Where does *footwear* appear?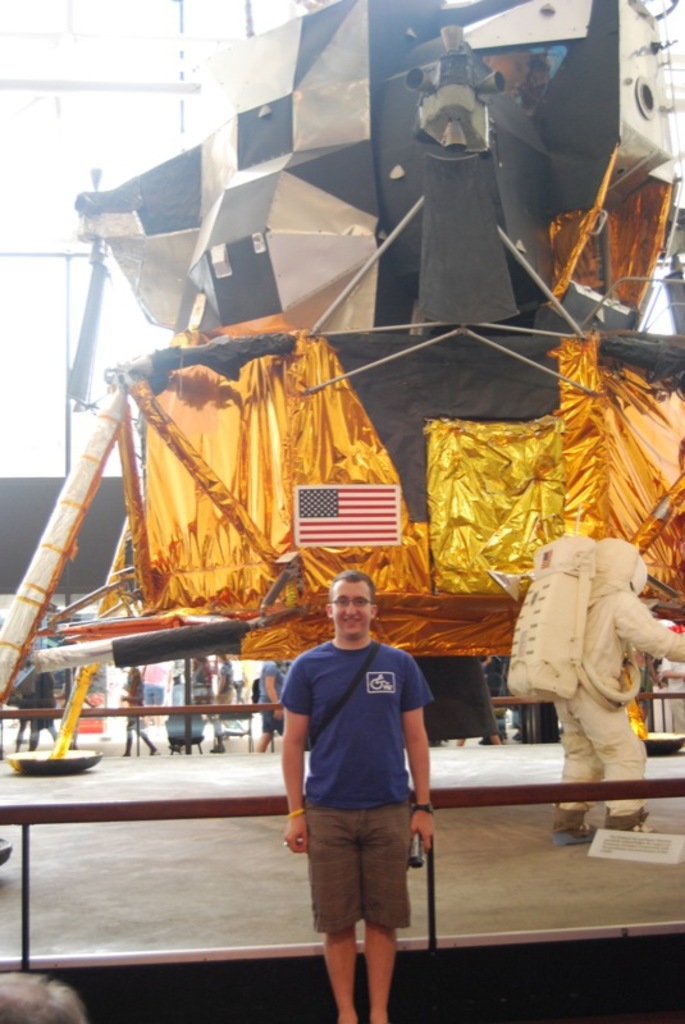
Appears at box=[606, 805, 647, 836].
